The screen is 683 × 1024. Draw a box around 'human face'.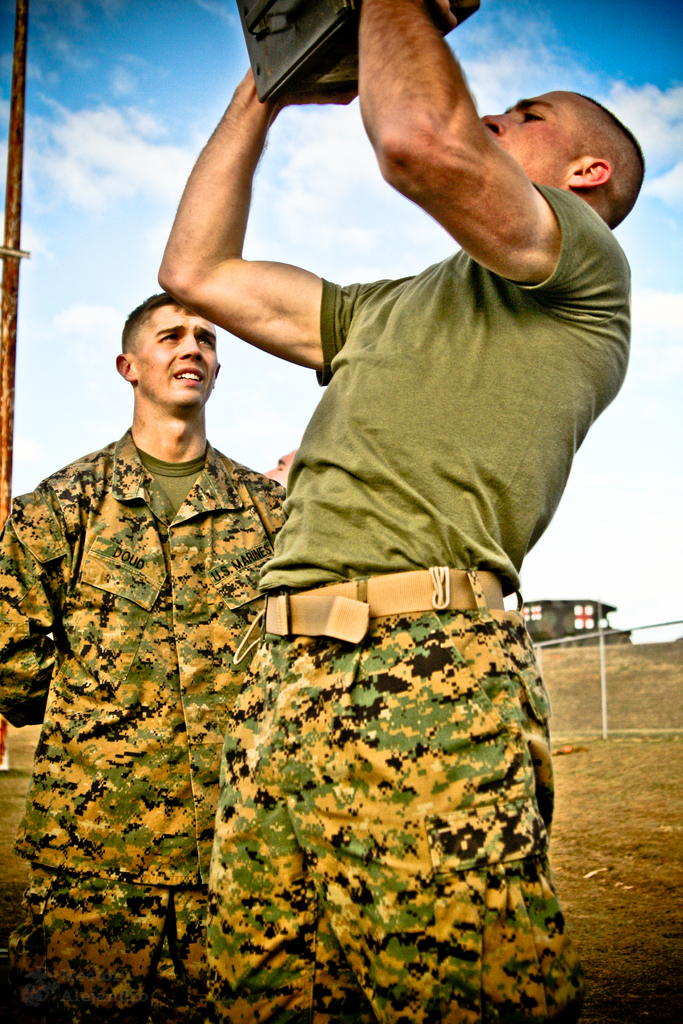
[x1=135, y1=305, x2=215, y2=409].
